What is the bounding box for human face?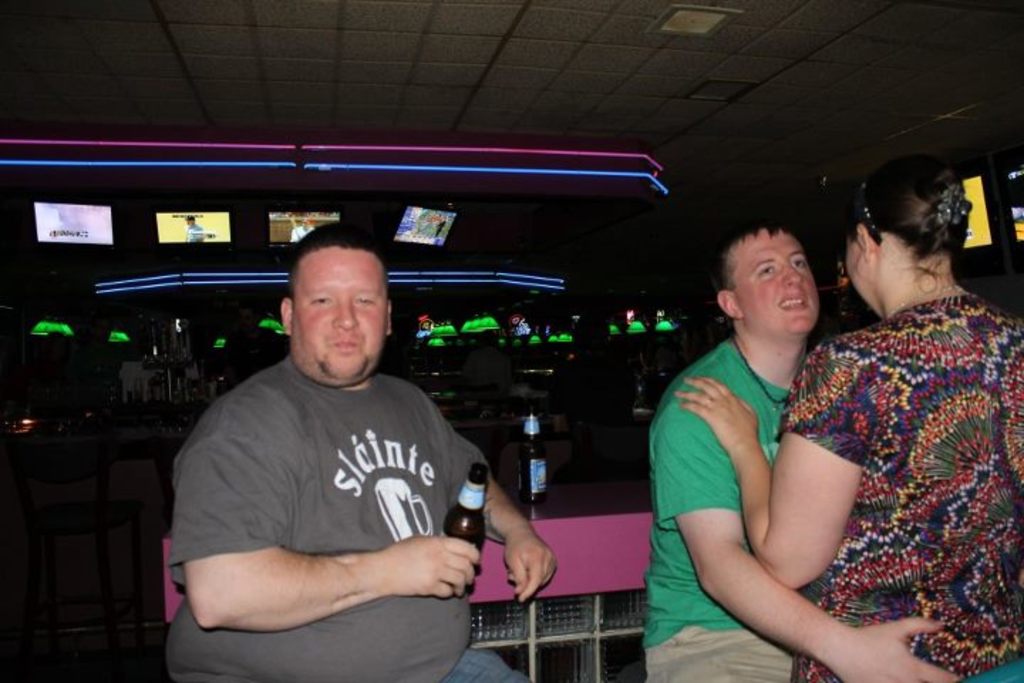
box=[732, 228, 818, 336].
